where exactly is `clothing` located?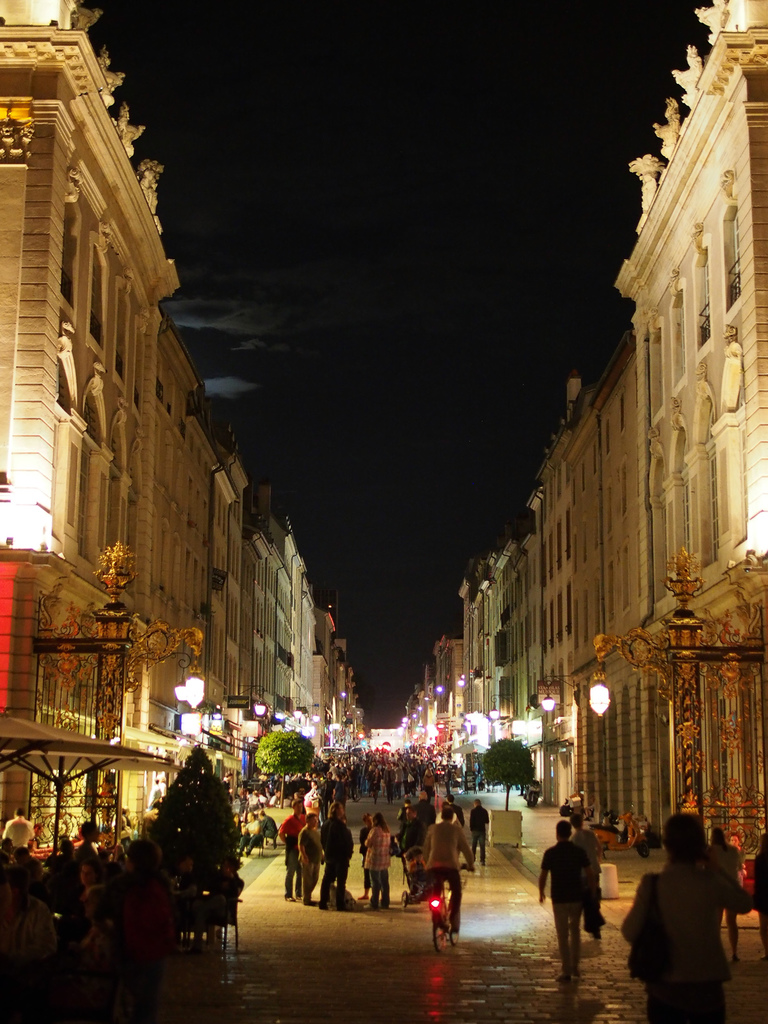
Its bounding box is bbox=[361, 829, 387, 901].
